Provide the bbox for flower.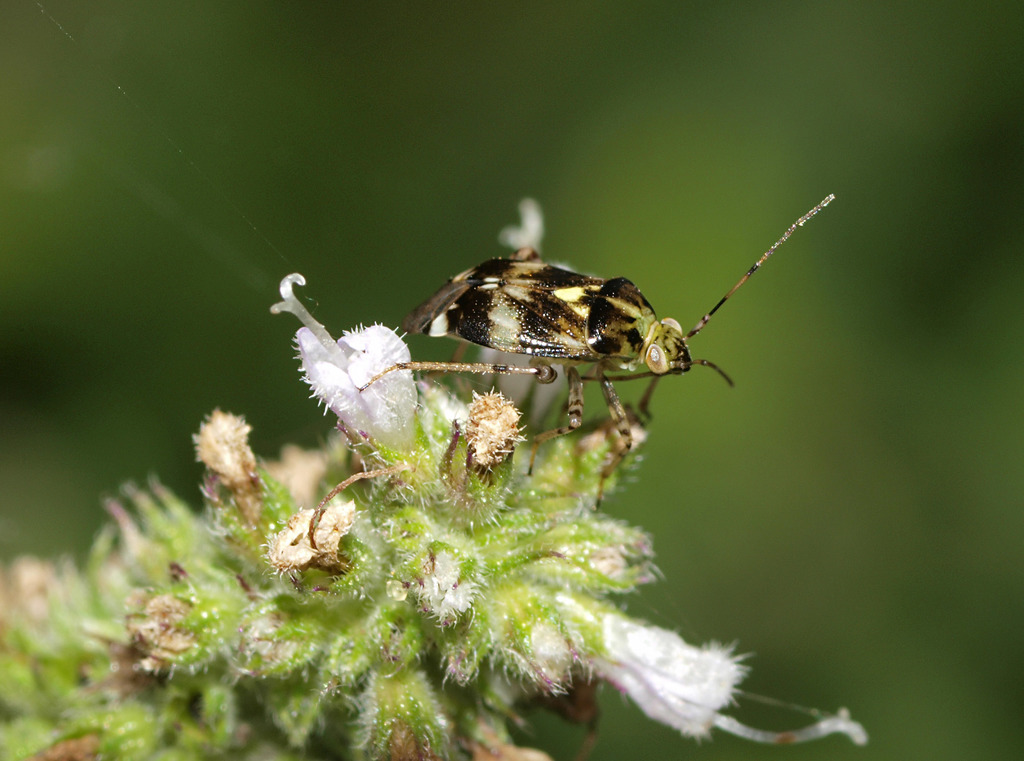
(left=545, top=611, right=872, bottom=741).
